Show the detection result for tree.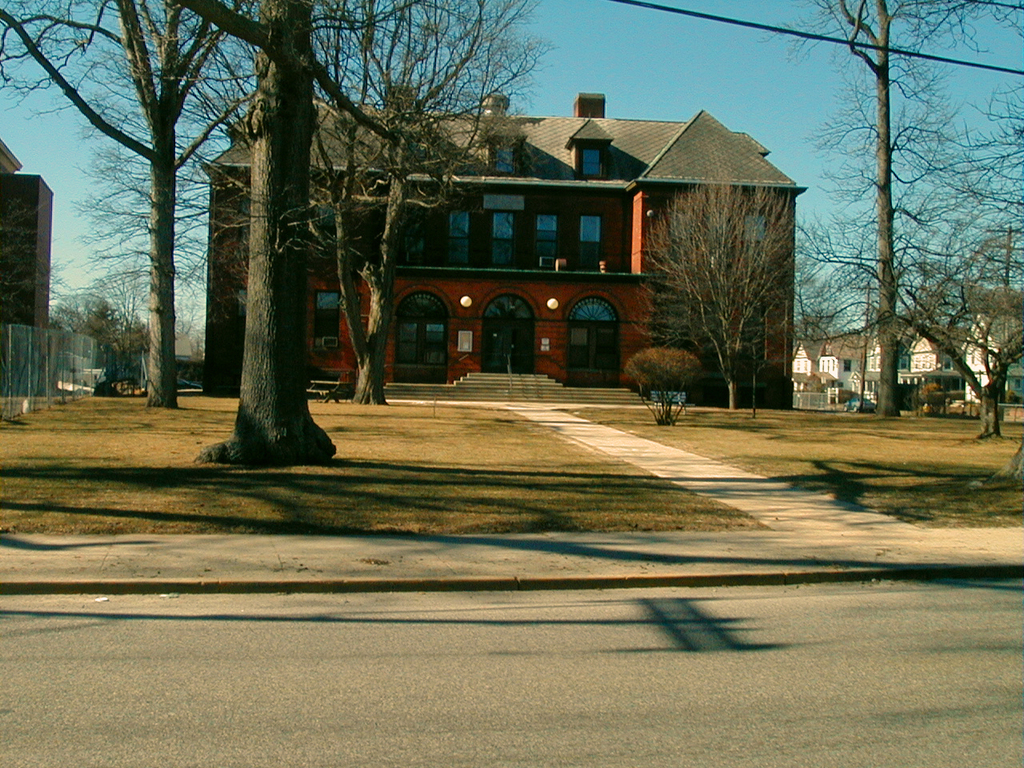
166 303 205 351.
